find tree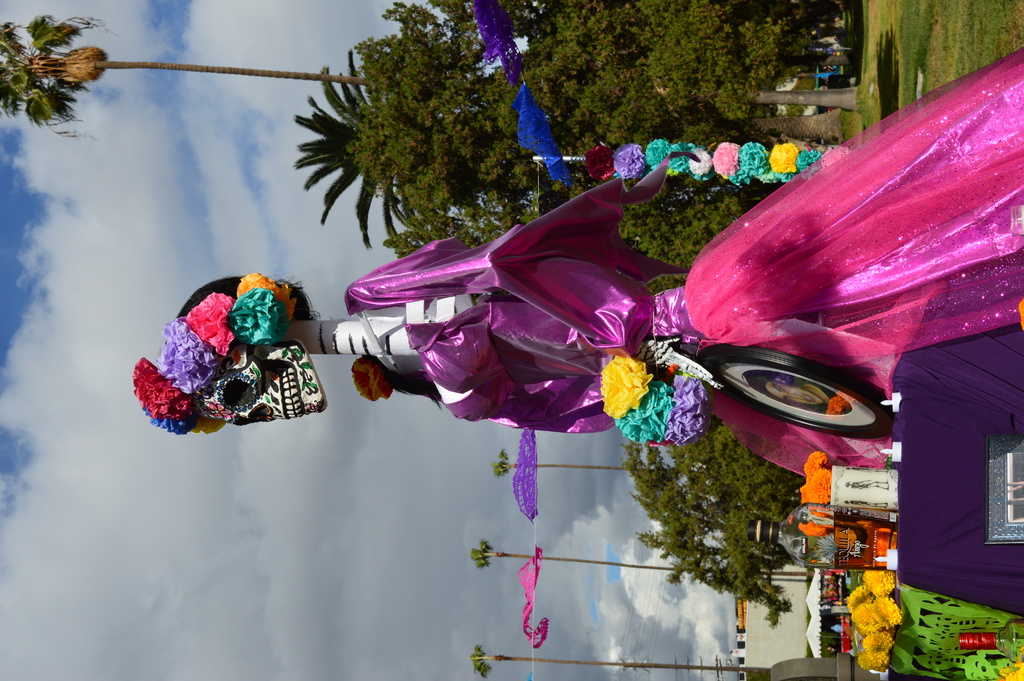
629, 423, 817, 614
